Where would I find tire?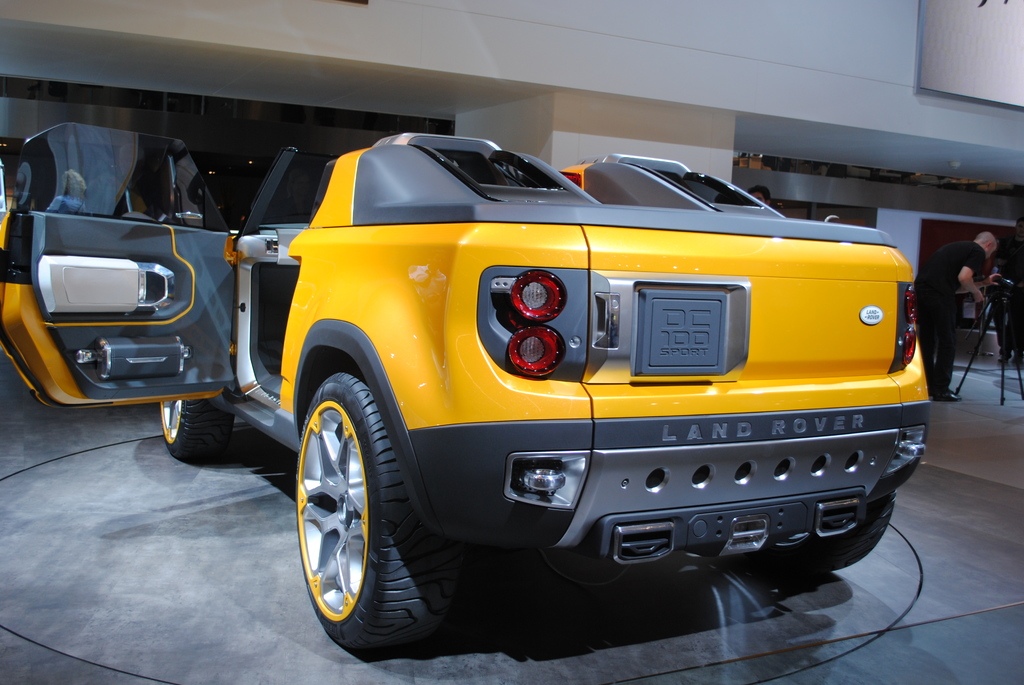
At [154,393,241,463].
